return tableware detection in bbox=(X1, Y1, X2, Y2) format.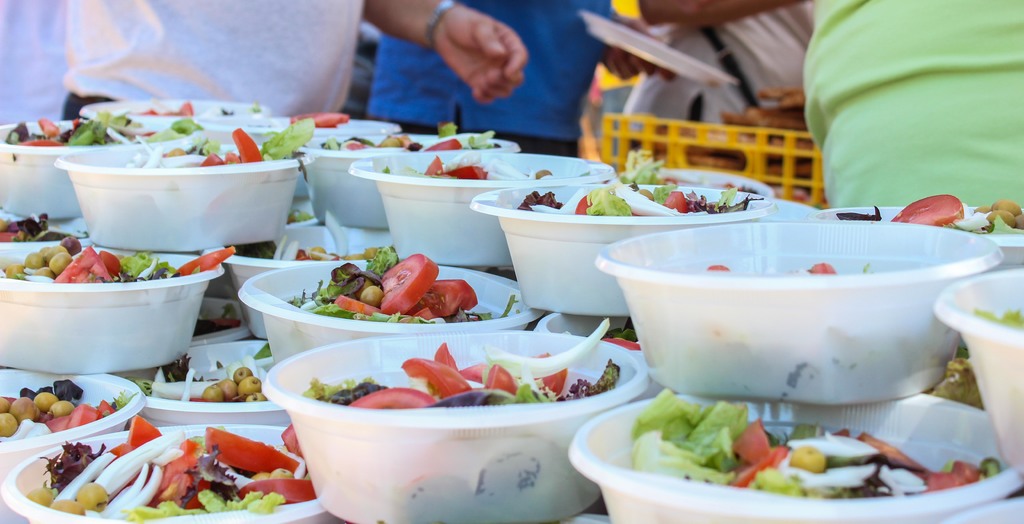
bbox=(948, 500, 1022, 523).
